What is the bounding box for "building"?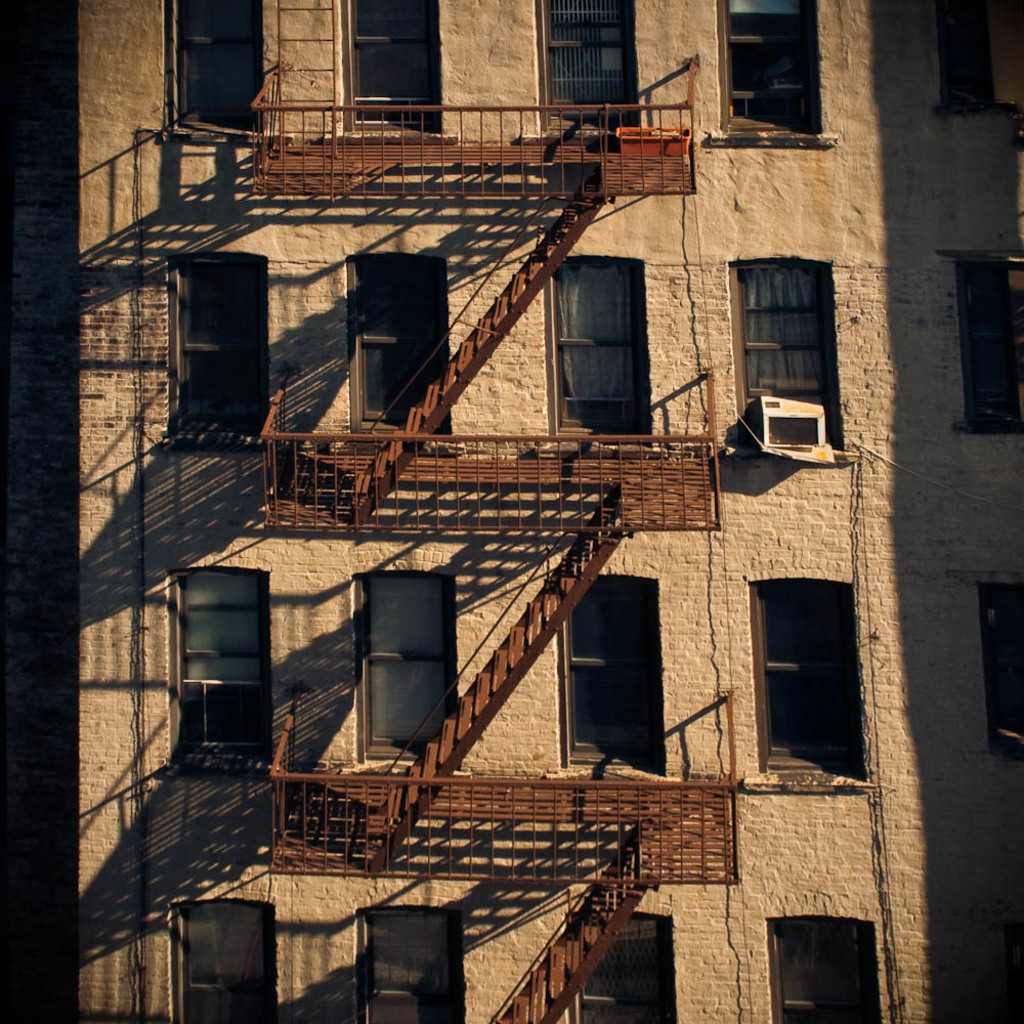
0, 0, 1023, 1023.
